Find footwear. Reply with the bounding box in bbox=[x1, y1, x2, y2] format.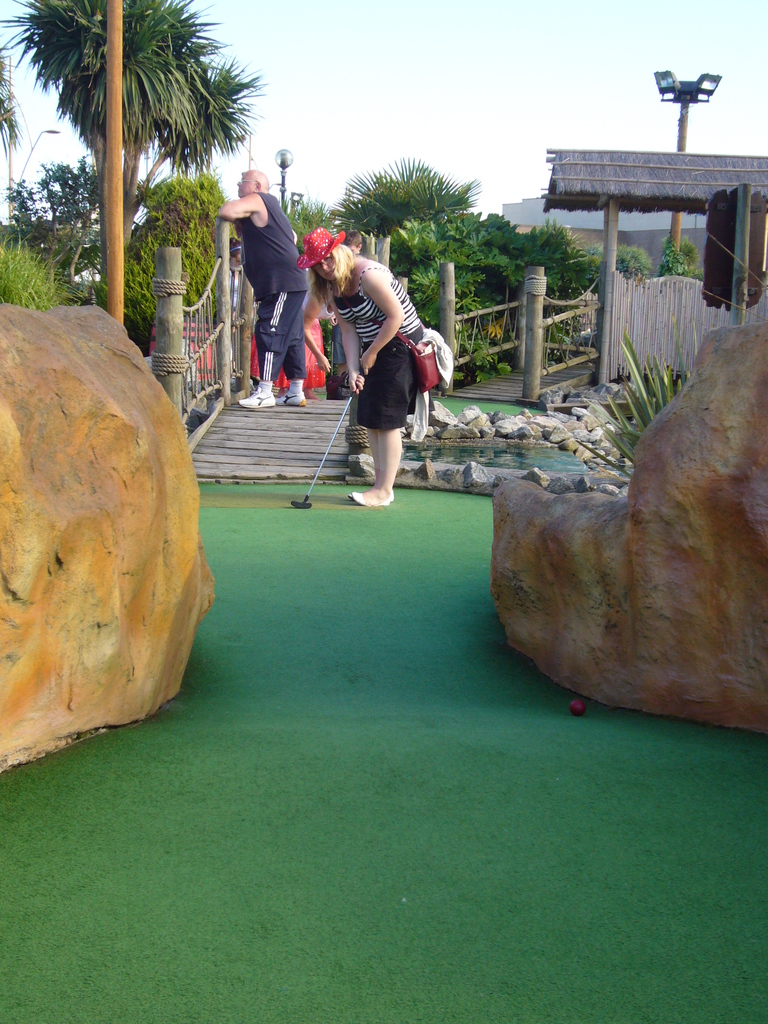
bbox=[236, 385, 276, 409].
